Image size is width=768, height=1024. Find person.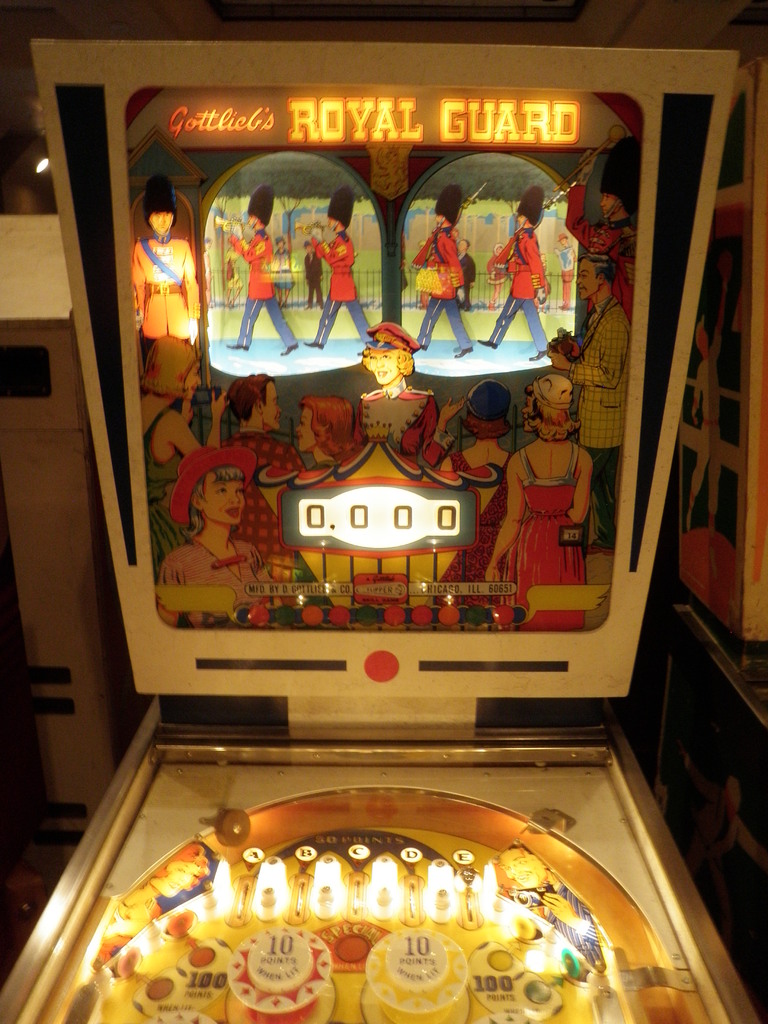
bbox=(233, 180, 310, 356).
